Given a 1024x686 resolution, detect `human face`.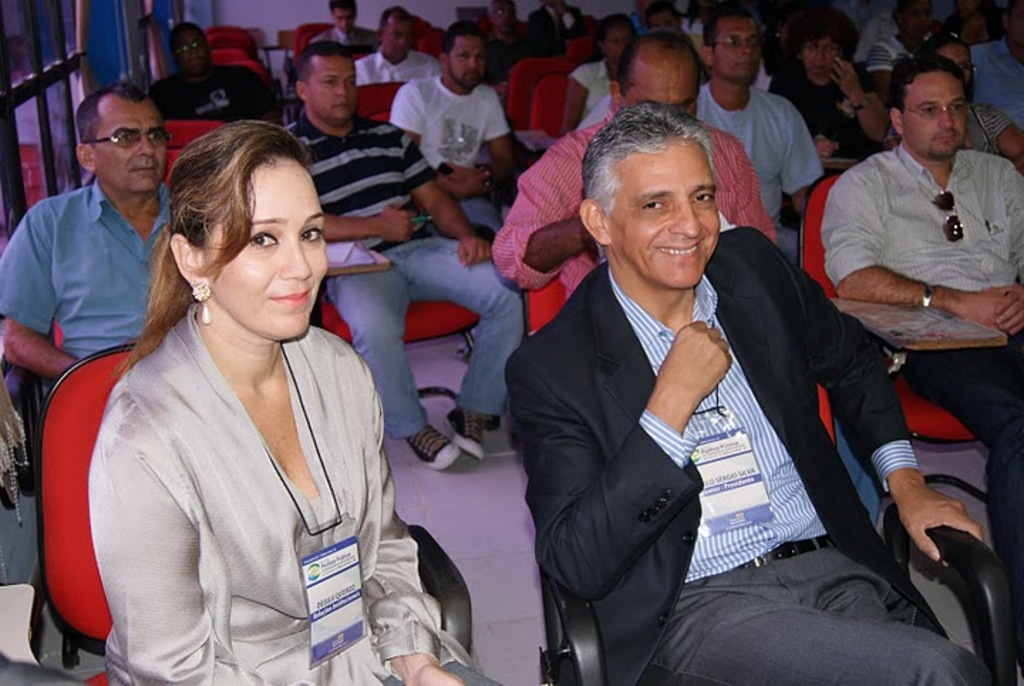
detection(172, 33, 205, 68).
